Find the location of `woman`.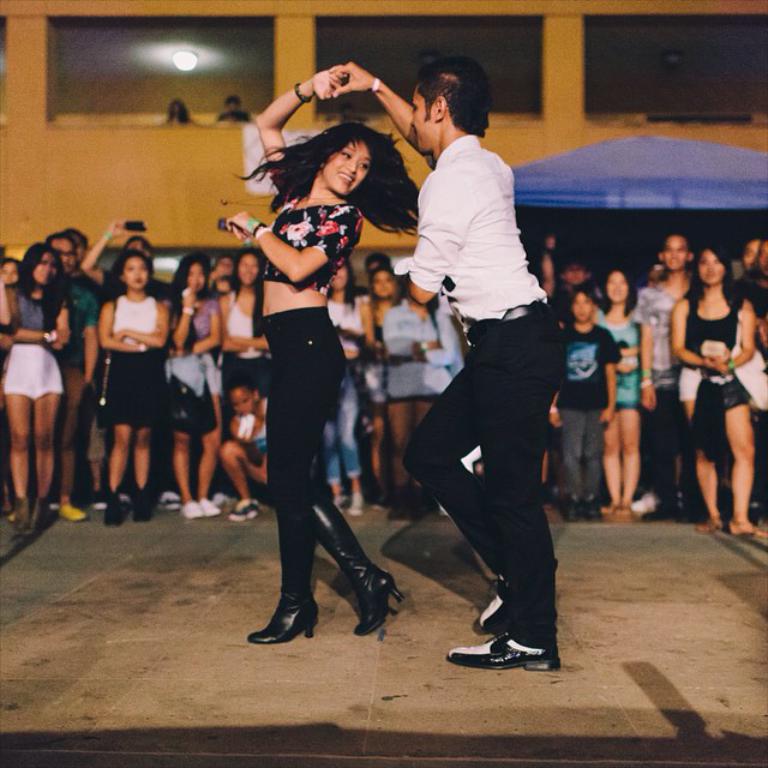
Location: <box>320,257,378,522</box>.
